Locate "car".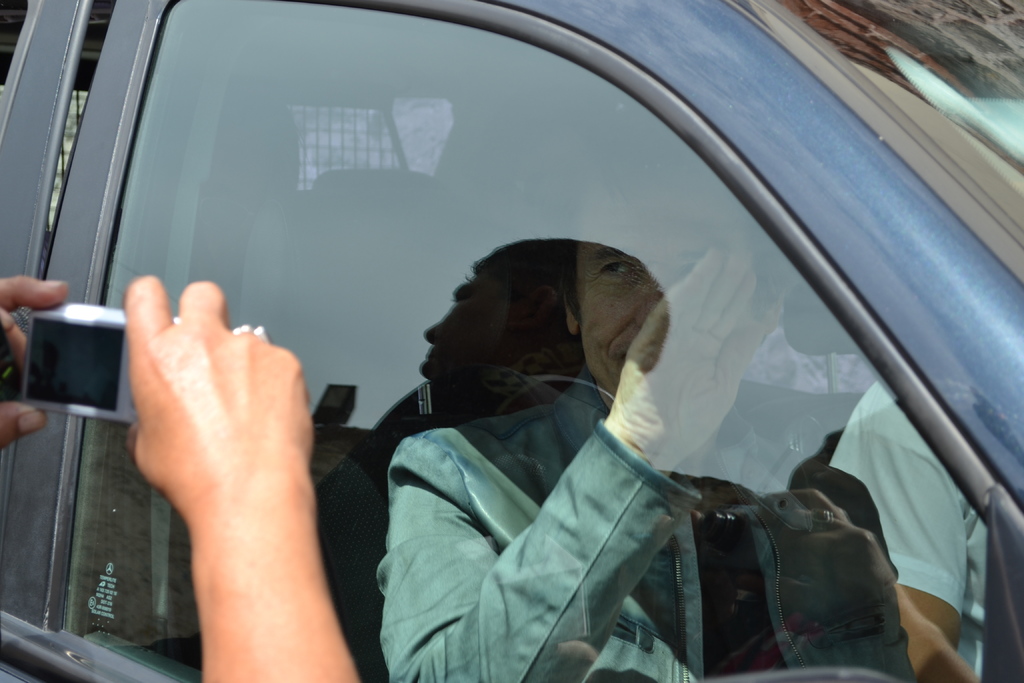
Bounding box: [left=13, top=11, right=1023, bottom=652].
